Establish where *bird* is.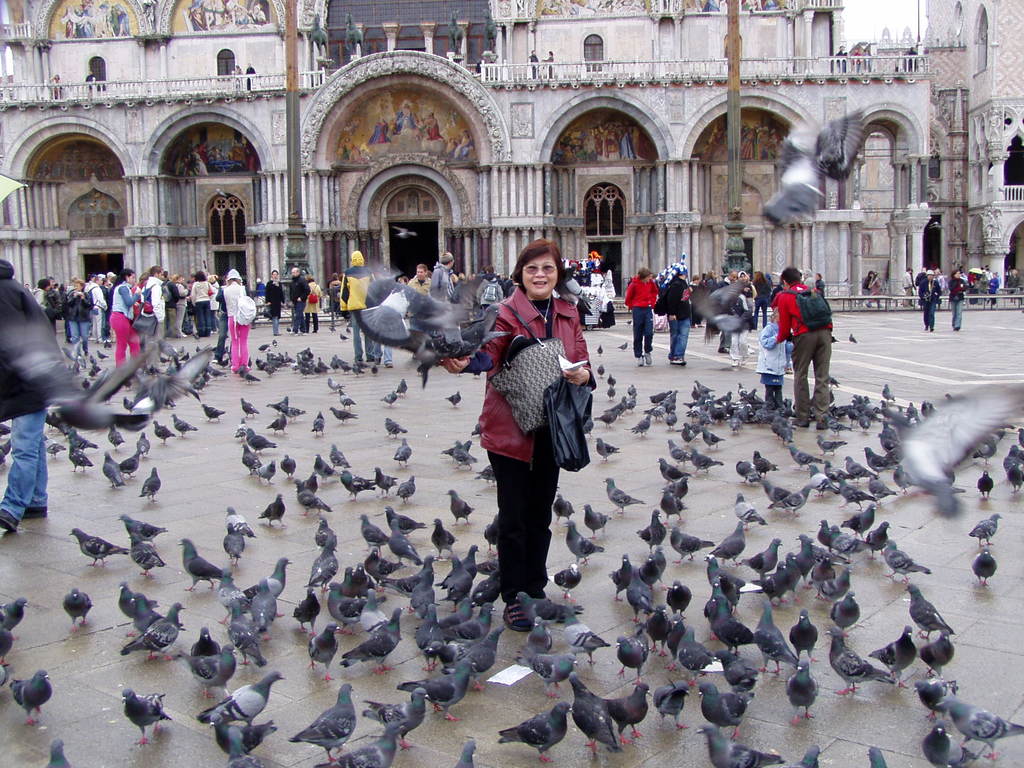
Established at detection(311, 514, 338, 552).
